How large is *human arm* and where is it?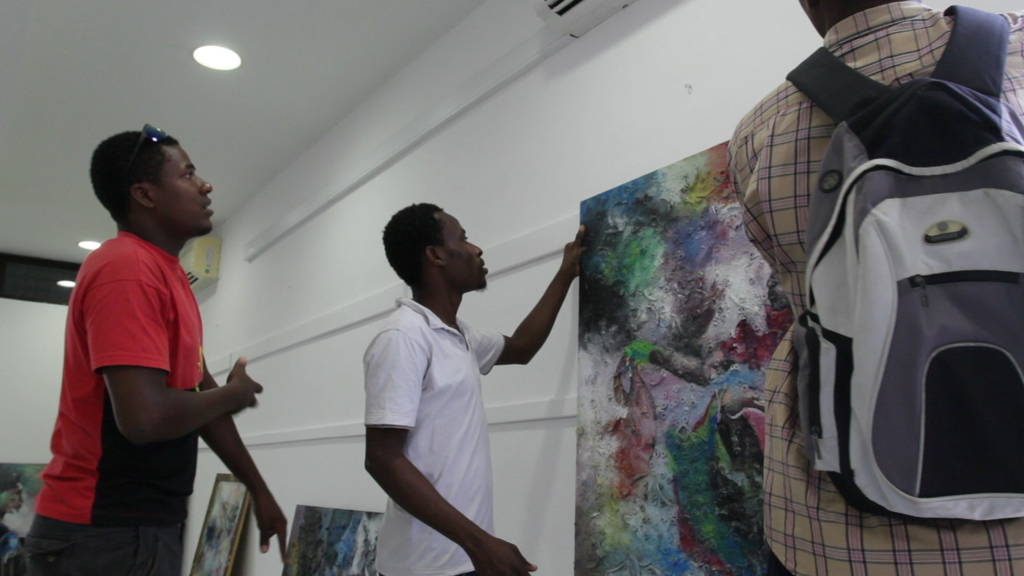
Bounding box: detection(482, 240, 589, 398).
